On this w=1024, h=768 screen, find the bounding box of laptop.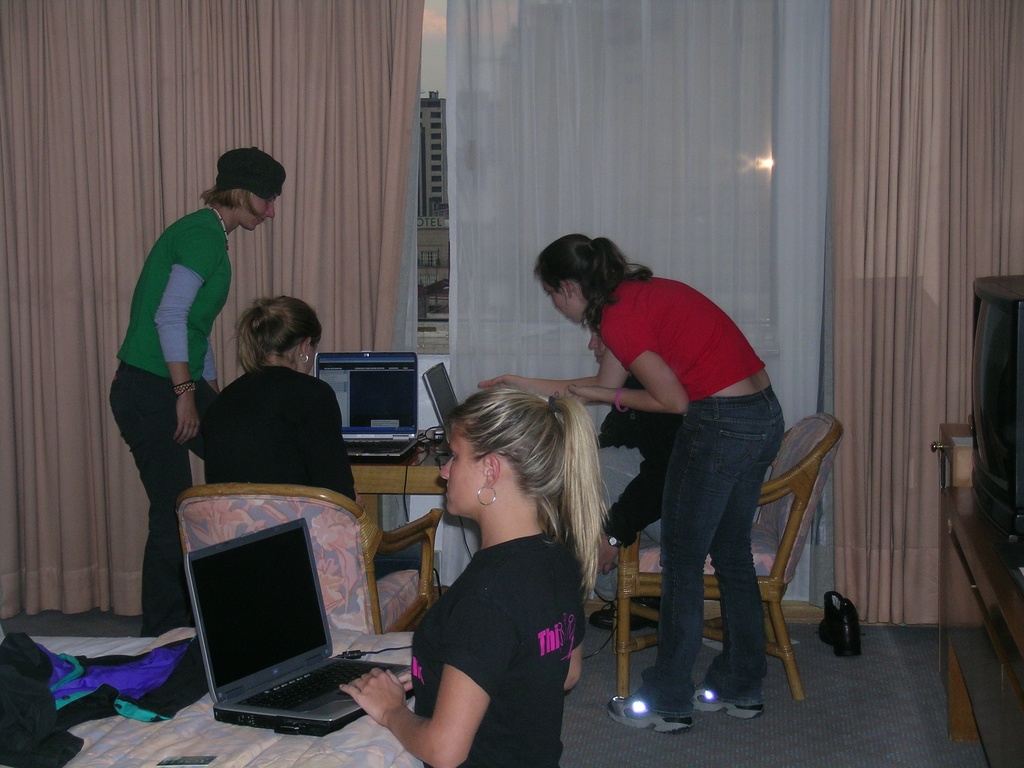
Bounding box: {"left": 314, "top": 351, "right": 419, "bottom": 461}.
